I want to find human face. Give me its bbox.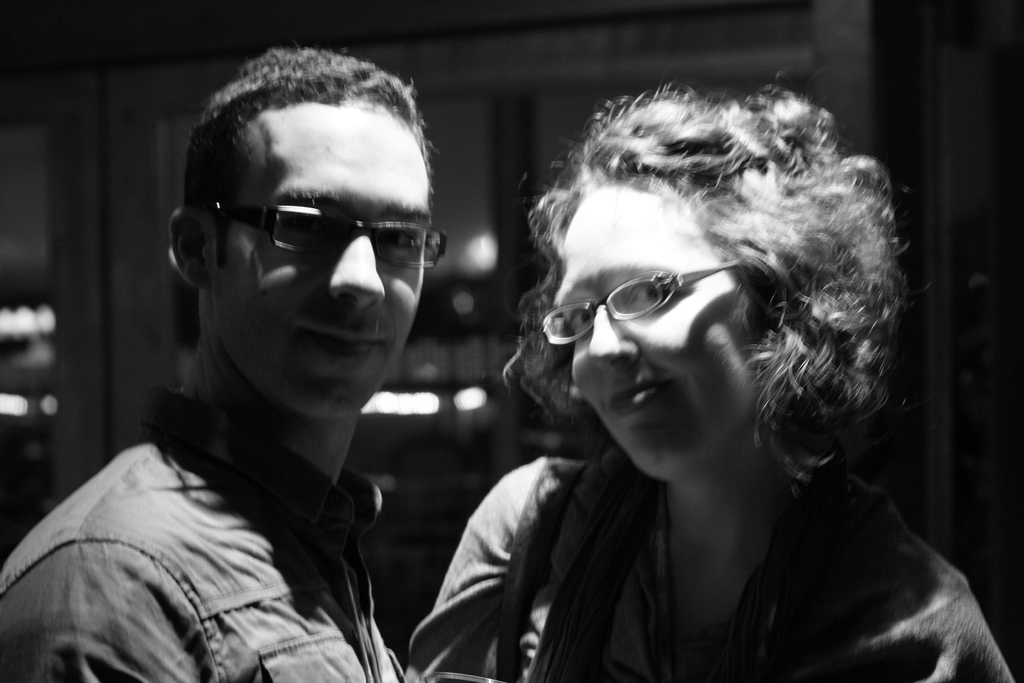
{"left": 540, "top": 179, "right": 768, "bottom": 477}.
